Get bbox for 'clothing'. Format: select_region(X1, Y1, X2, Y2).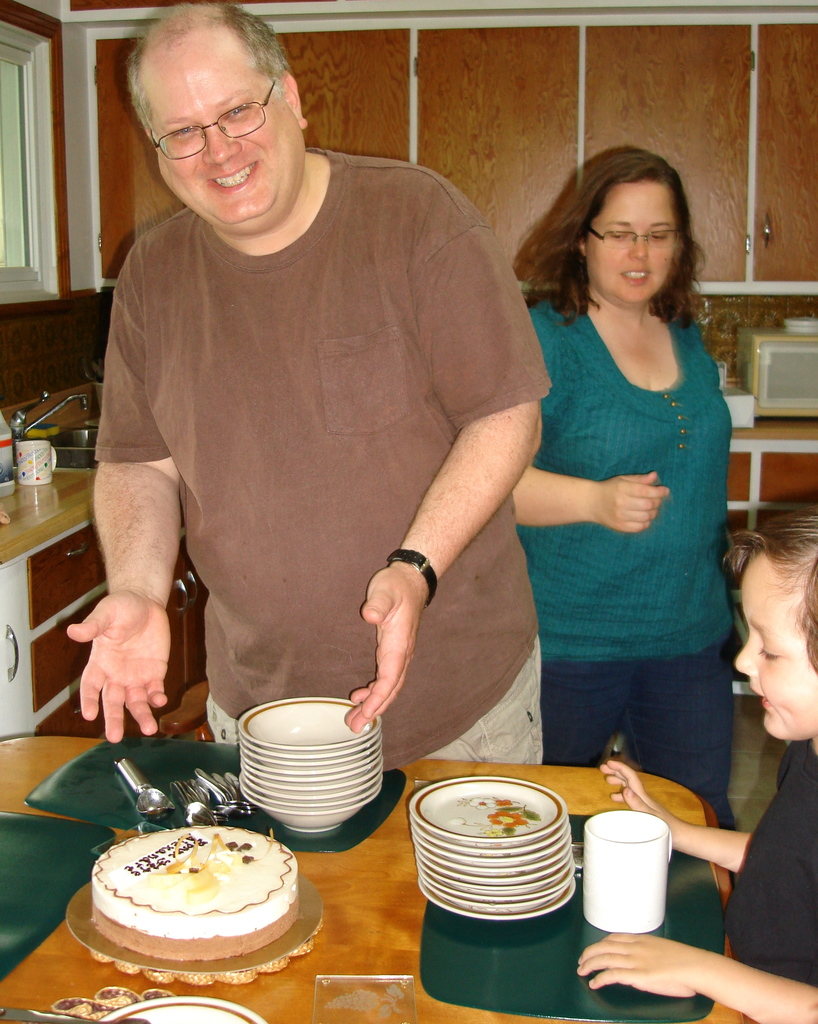
select_region(504, 245, 748, 784).
